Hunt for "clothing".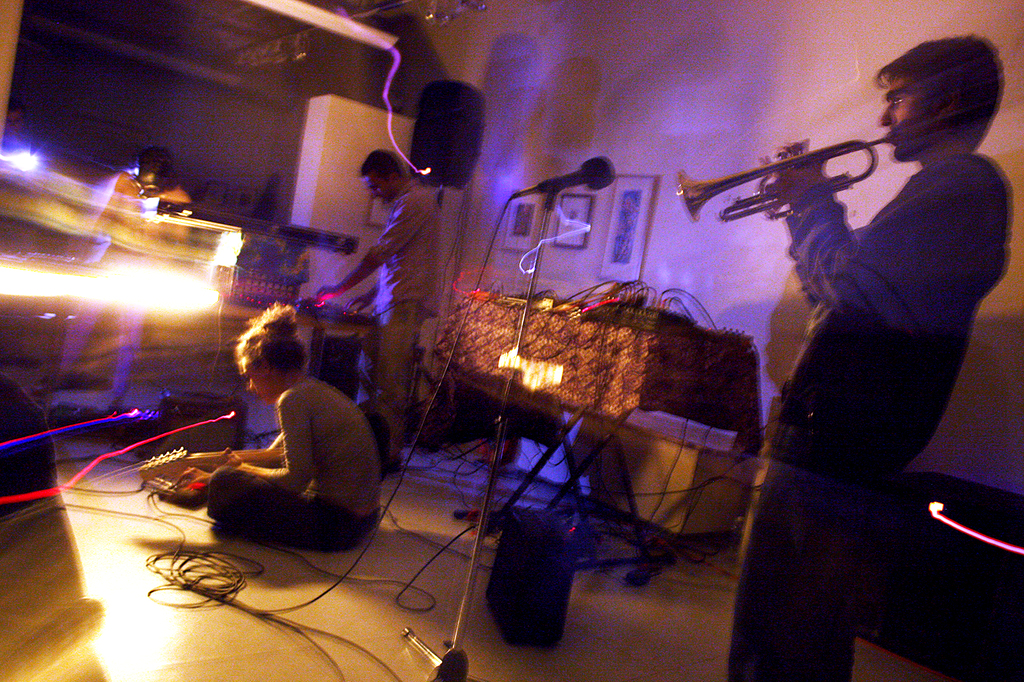
Hunted down at l=56, t=248, r=161, b=401.
